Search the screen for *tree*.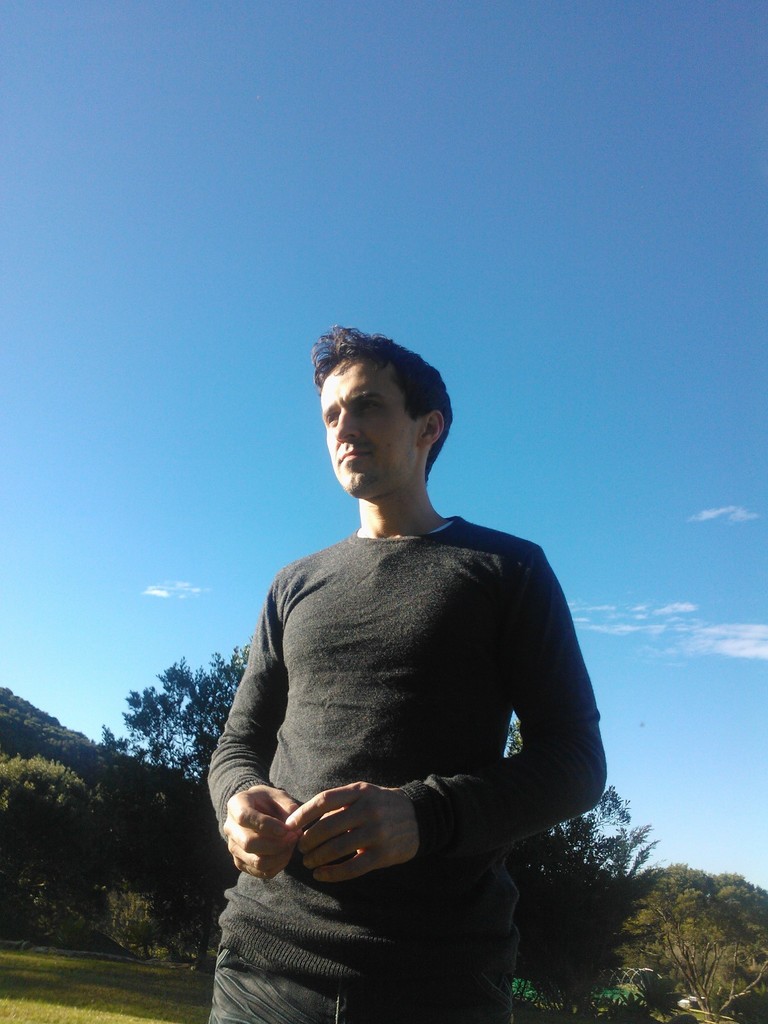
Found at 120/646/247/813.
